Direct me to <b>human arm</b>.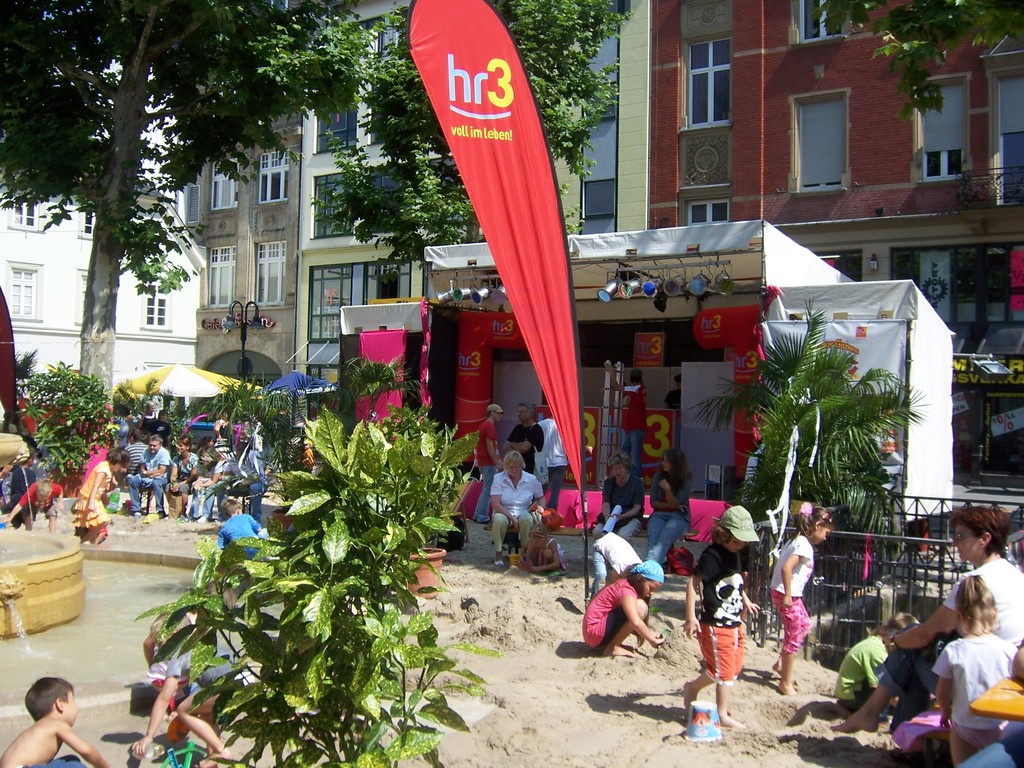
Direction: rect(660, 477, 679, 511).
